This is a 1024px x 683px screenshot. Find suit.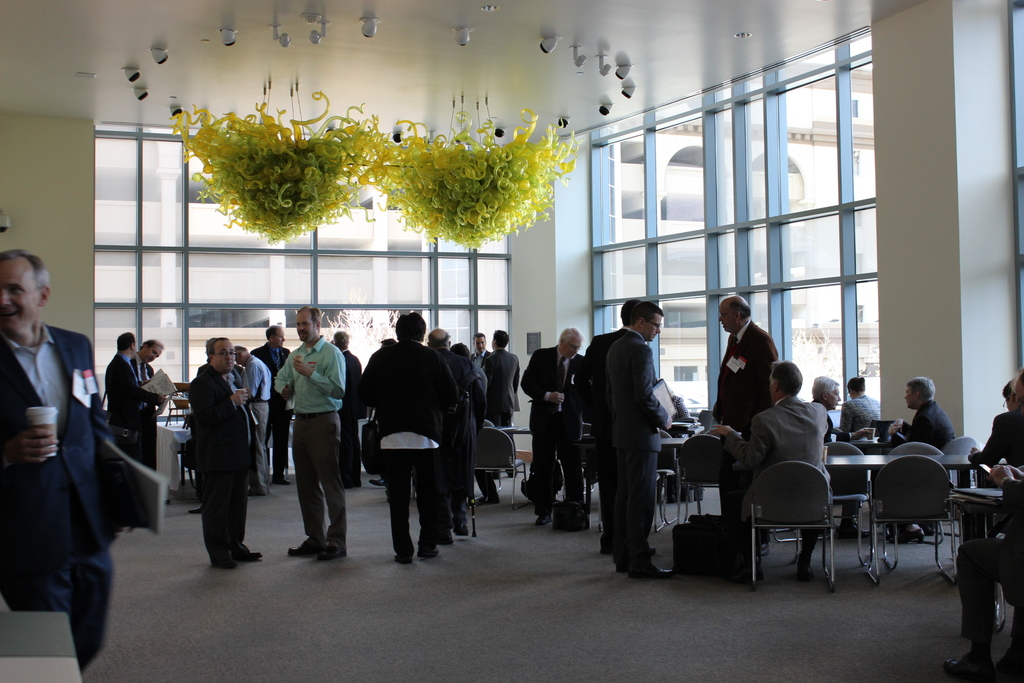
Bounding box: [left=253, top=343, right=295, bottom=475].
